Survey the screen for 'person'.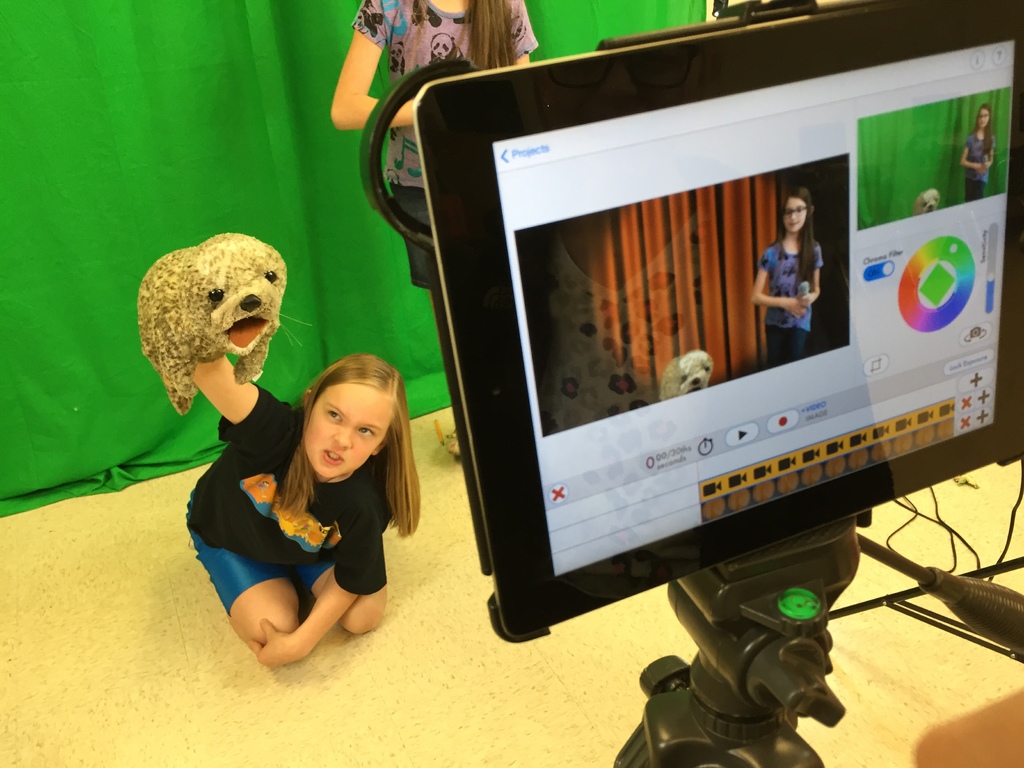
Survey found: (left=332, top=0, right=541, bottom=463).
